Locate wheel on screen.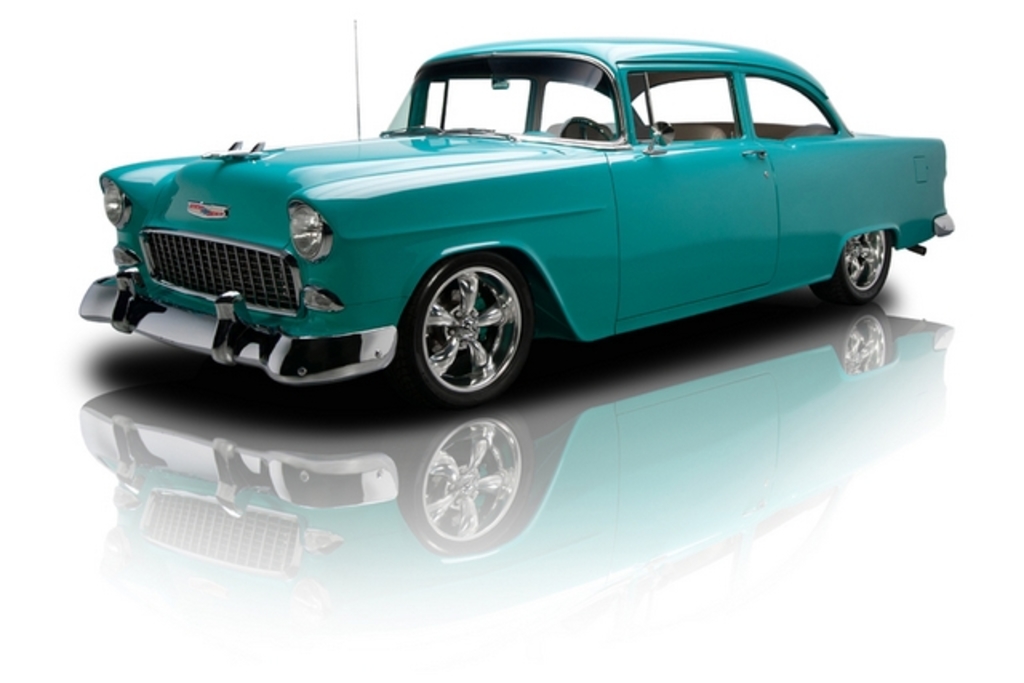
On screen at bbox=(816, 229, 894, 298).
